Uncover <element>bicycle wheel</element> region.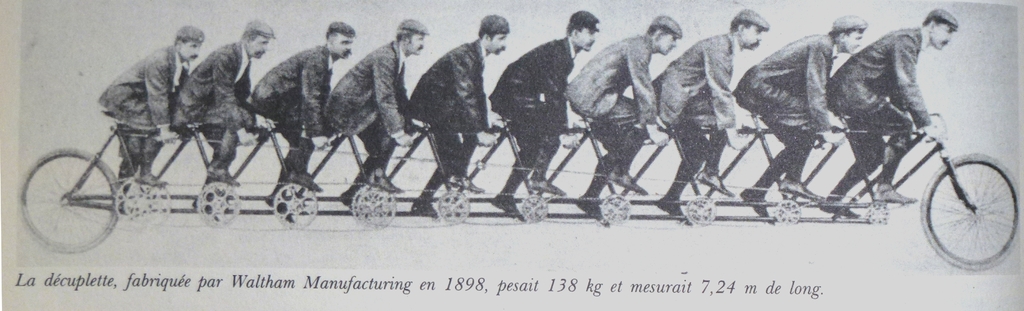
Uncovered: detection(916, 151, 1020, 273).
